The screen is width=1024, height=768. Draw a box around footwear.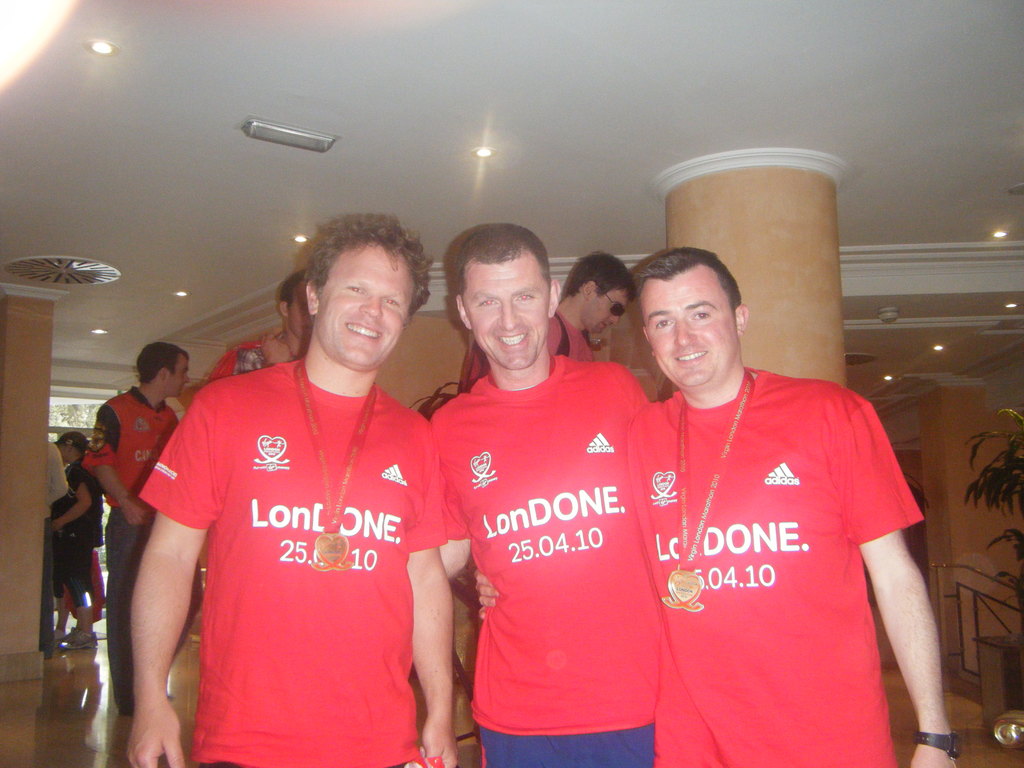
crop(56, 628, 99, 648).
